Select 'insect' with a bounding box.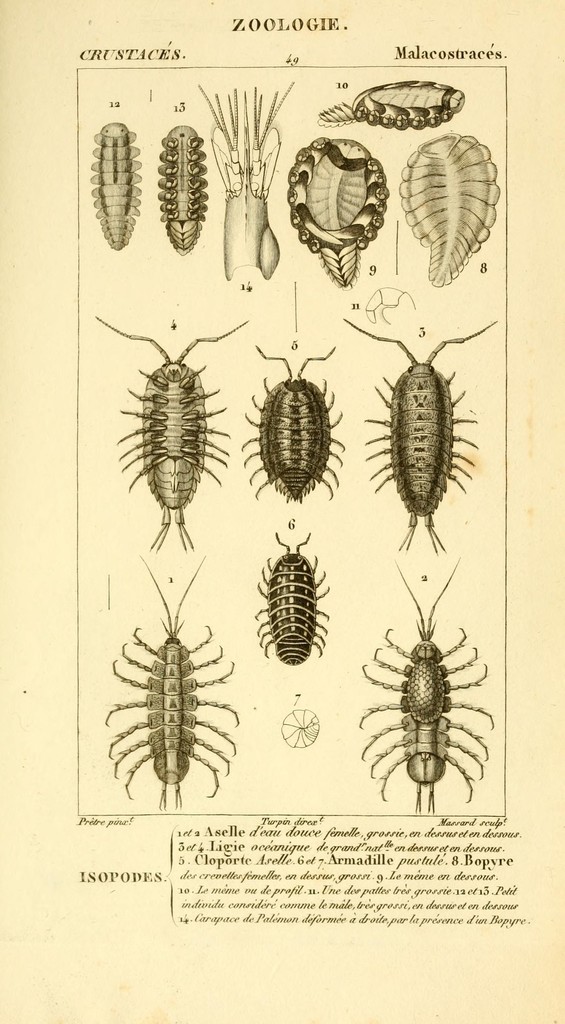
locate(241, 348, 347, 502).
